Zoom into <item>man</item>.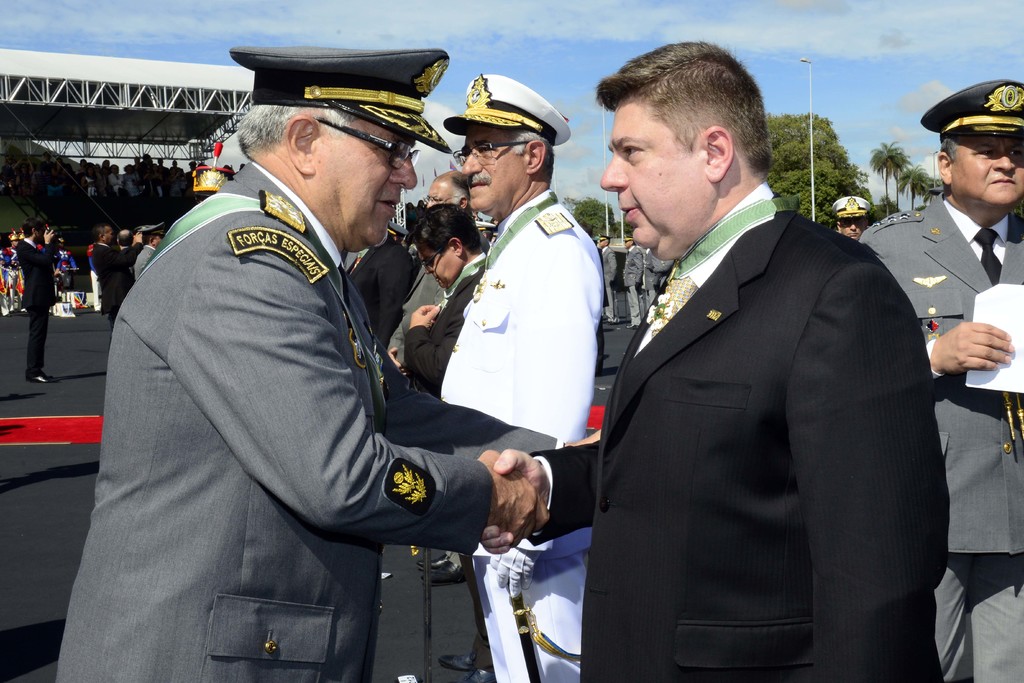
Zoom target: (left=135, top=147, right=148, bottom=199).
